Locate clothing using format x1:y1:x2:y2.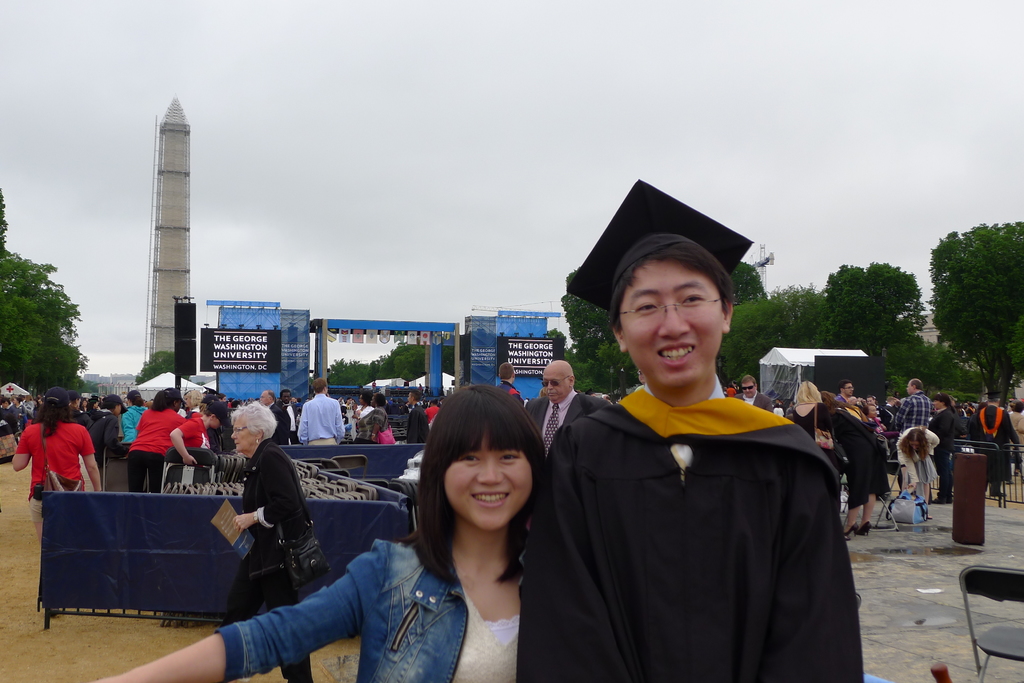
740:399:774:417.
